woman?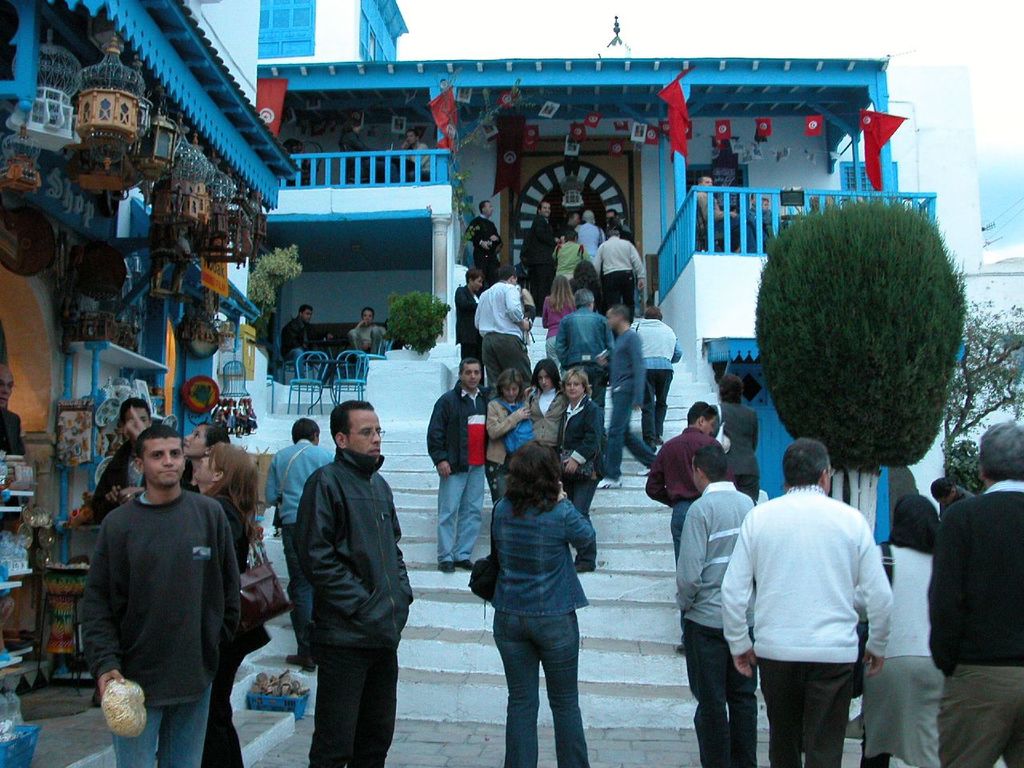
<region>554, 362, 610, 571</region>
